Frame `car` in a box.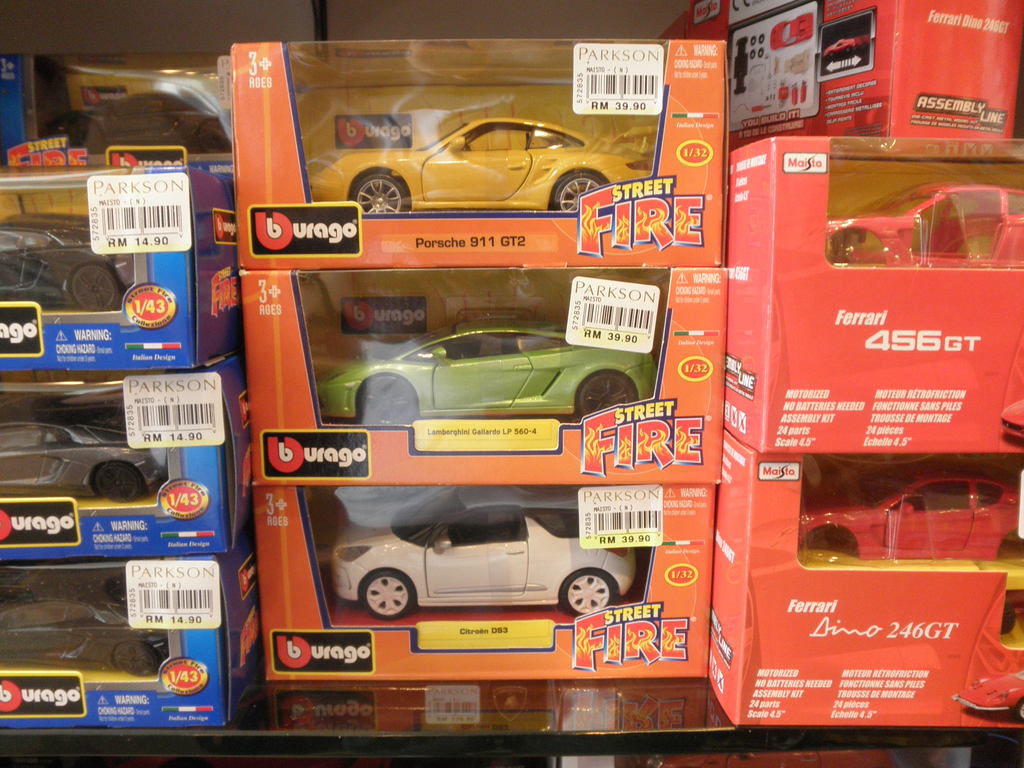
l=310, t=108, r=649, b=218.
